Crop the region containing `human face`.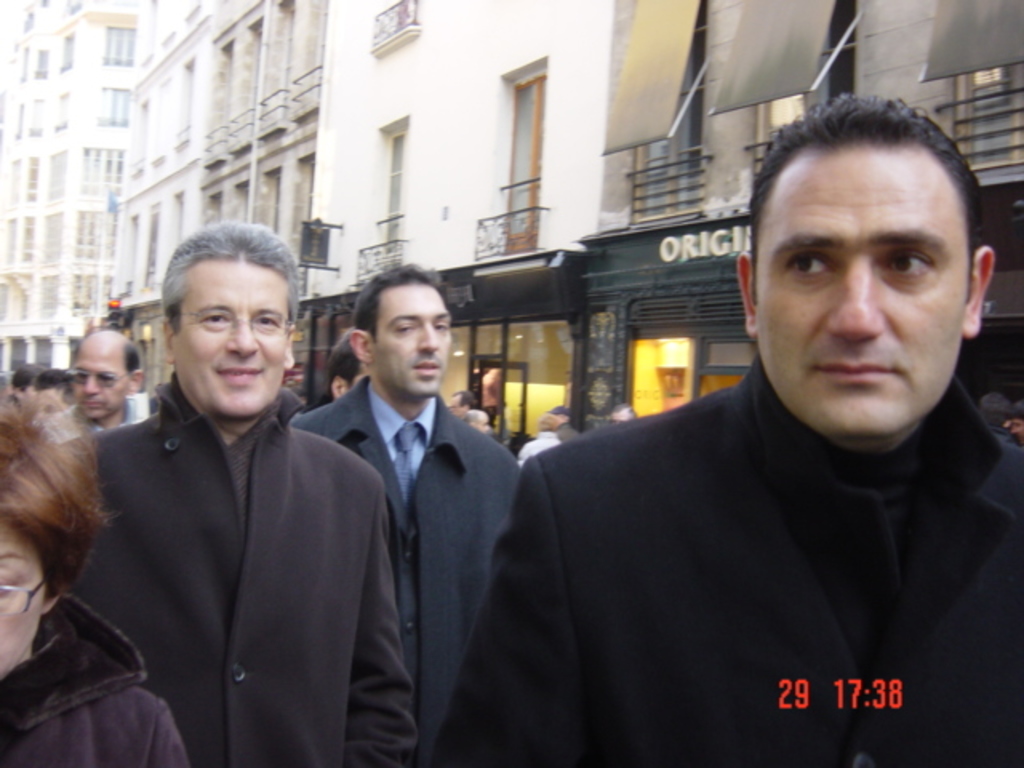
Crop region: region(171, 261, 285, 418).
